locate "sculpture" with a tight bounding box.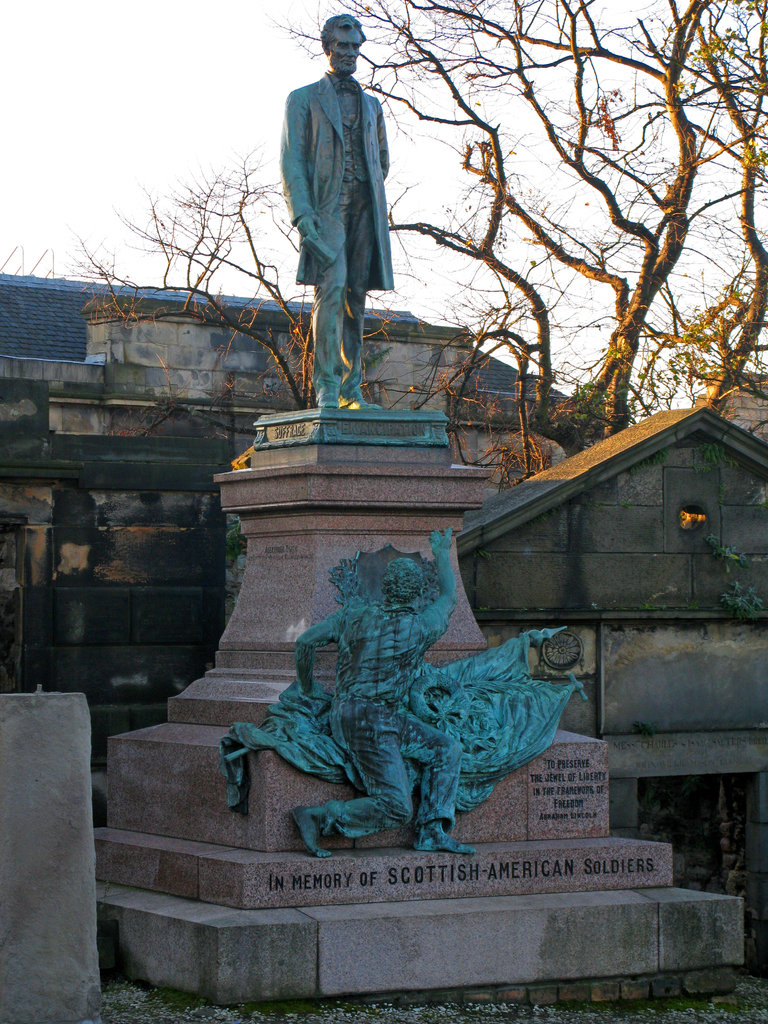
locate(269, 6, 440, 450).
